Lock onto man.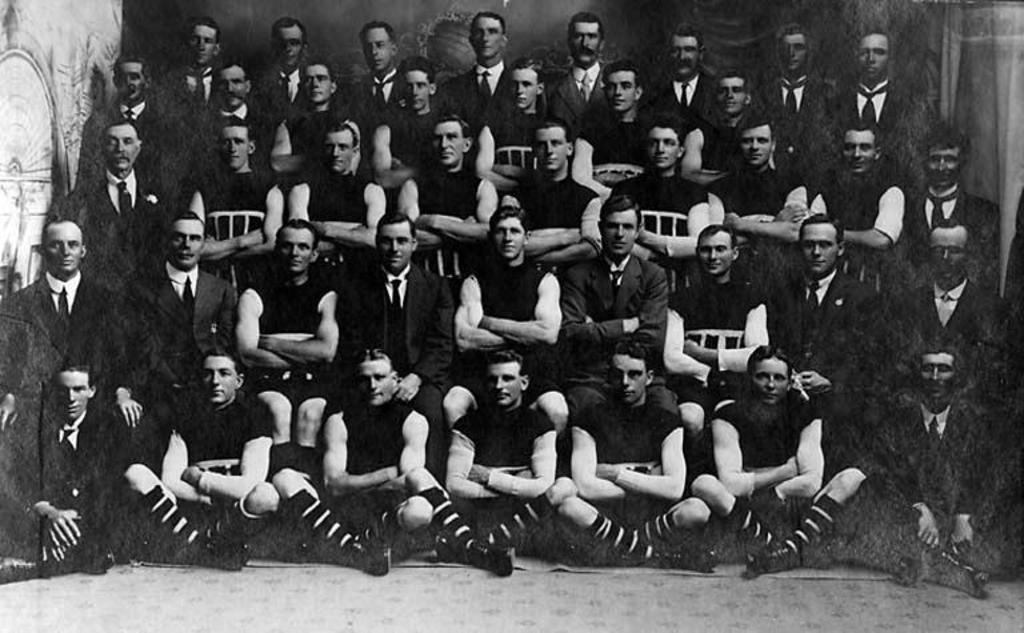
Locked: (749,16,841,180).
